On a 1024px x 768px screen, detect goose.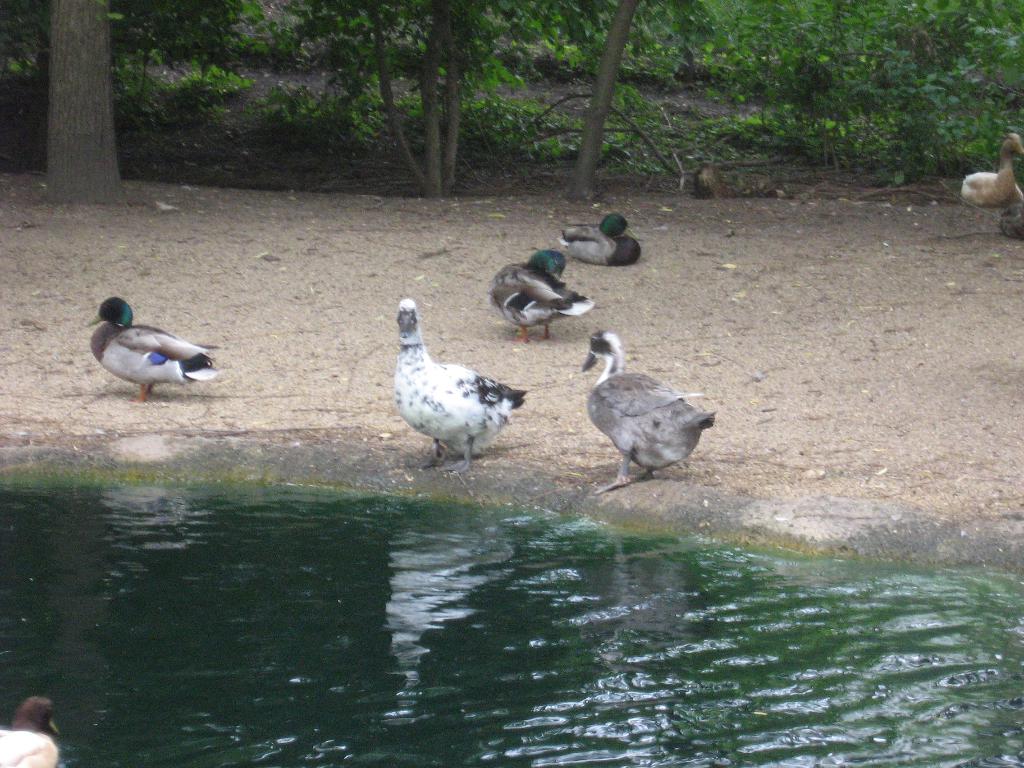
detection(579, 323, 719, 493).
